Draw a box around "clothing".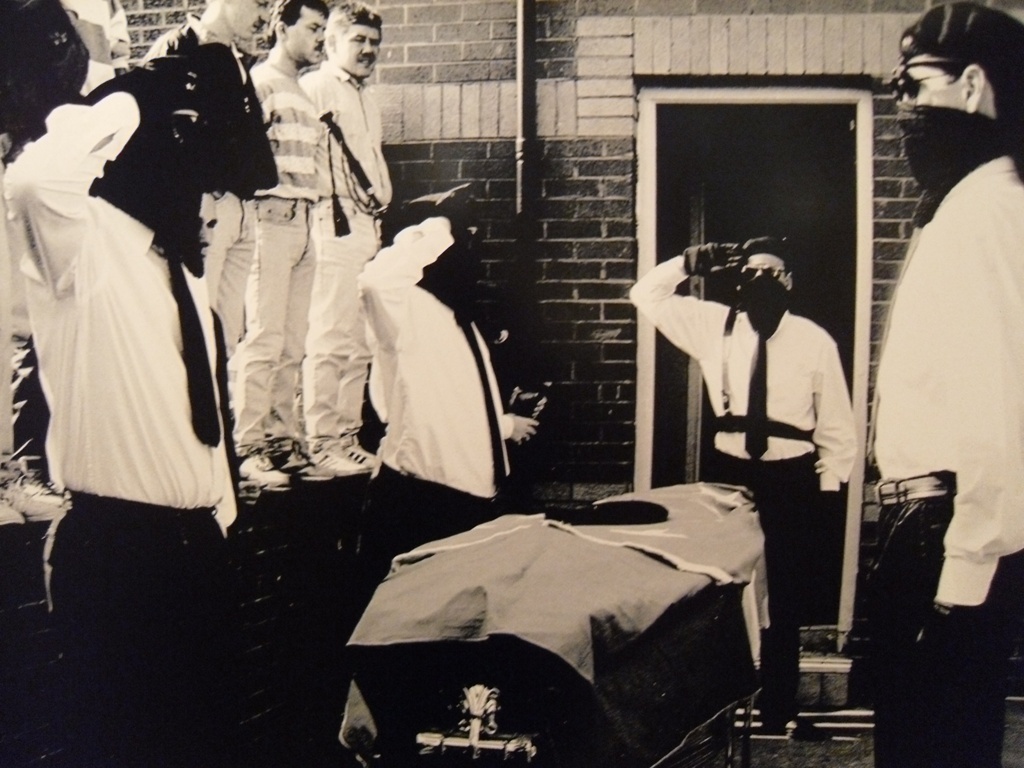
{"left": 627, "top": 249, "right": 851, "bottom": 719}.
